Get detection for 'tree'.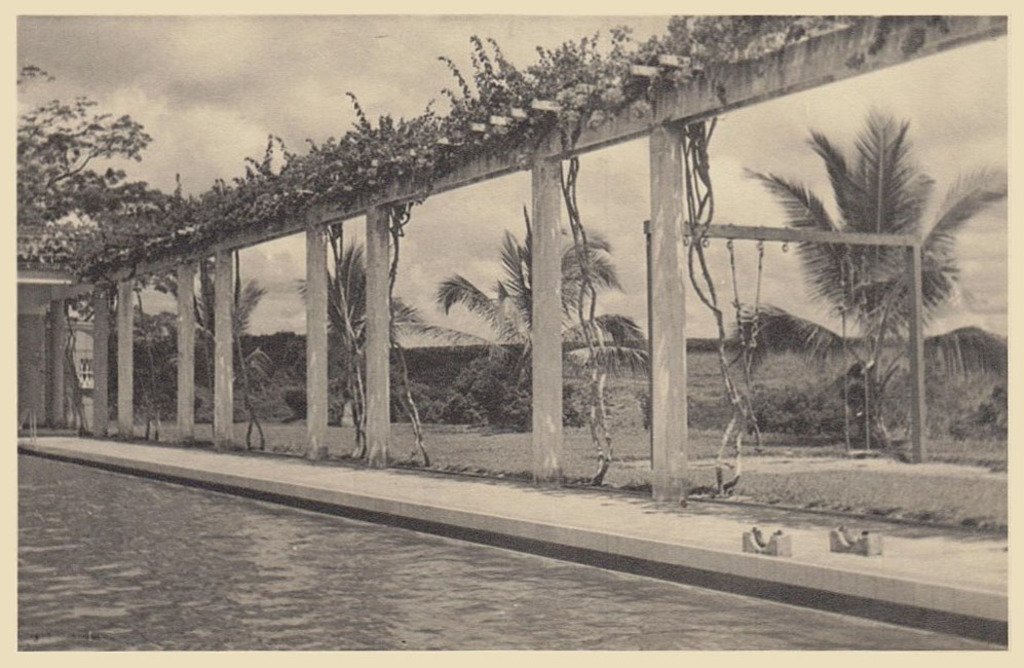
Detection: (431, 192, 700, 474).
